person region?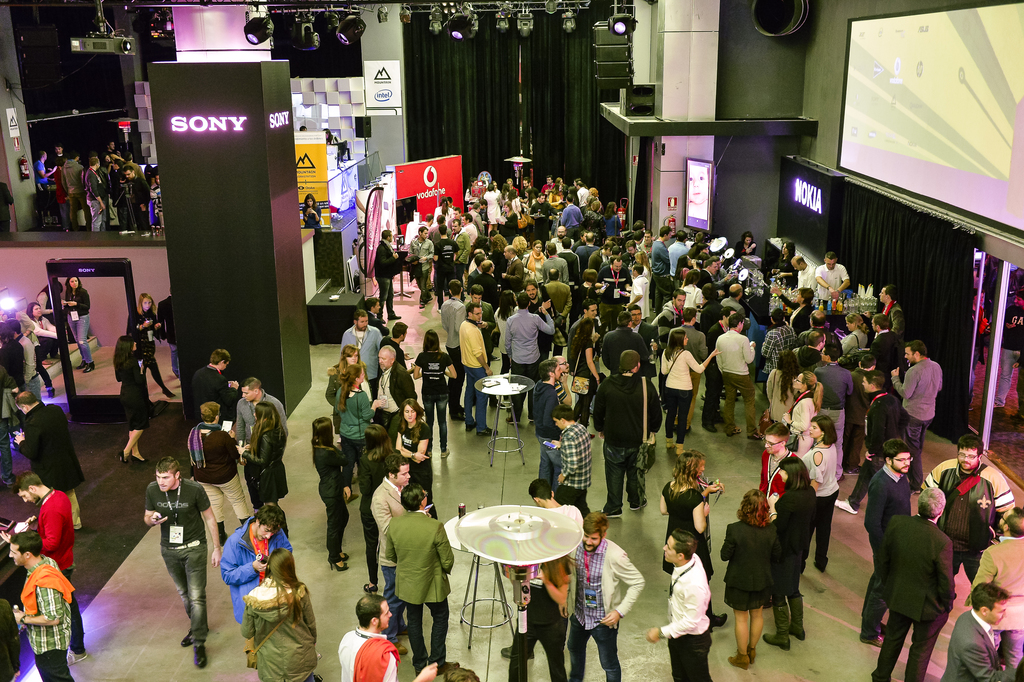
locate(17, 476, 86, 663)
